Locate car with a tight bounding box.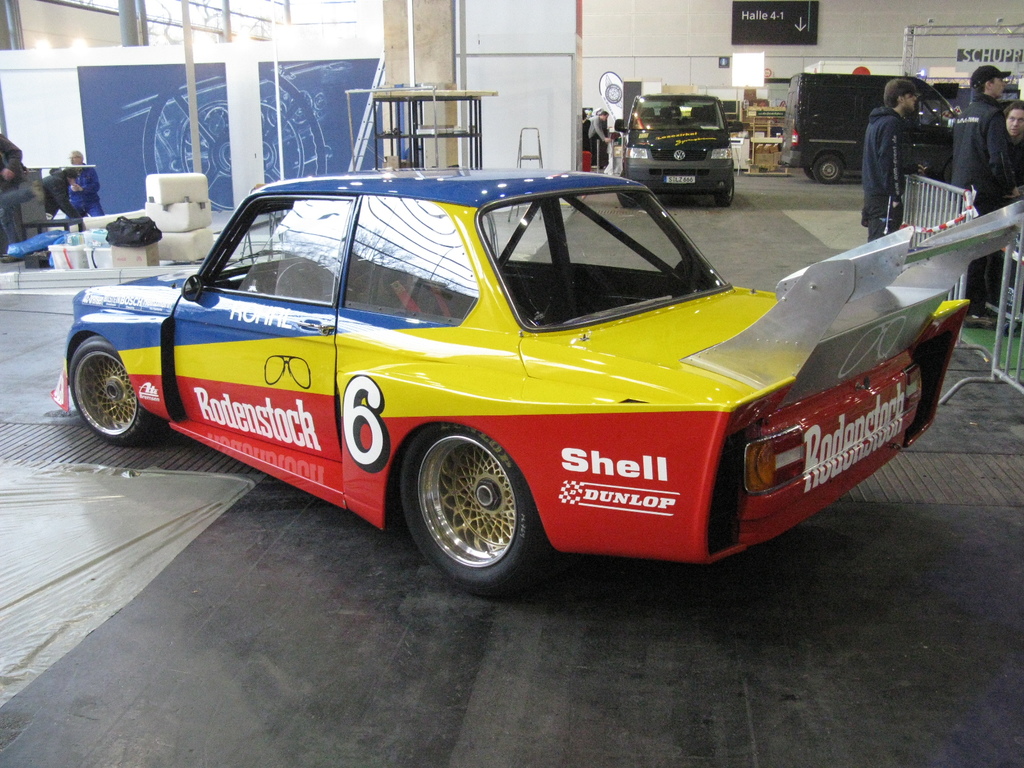
x1=66 y1=171 x2=1023 y2=594.
